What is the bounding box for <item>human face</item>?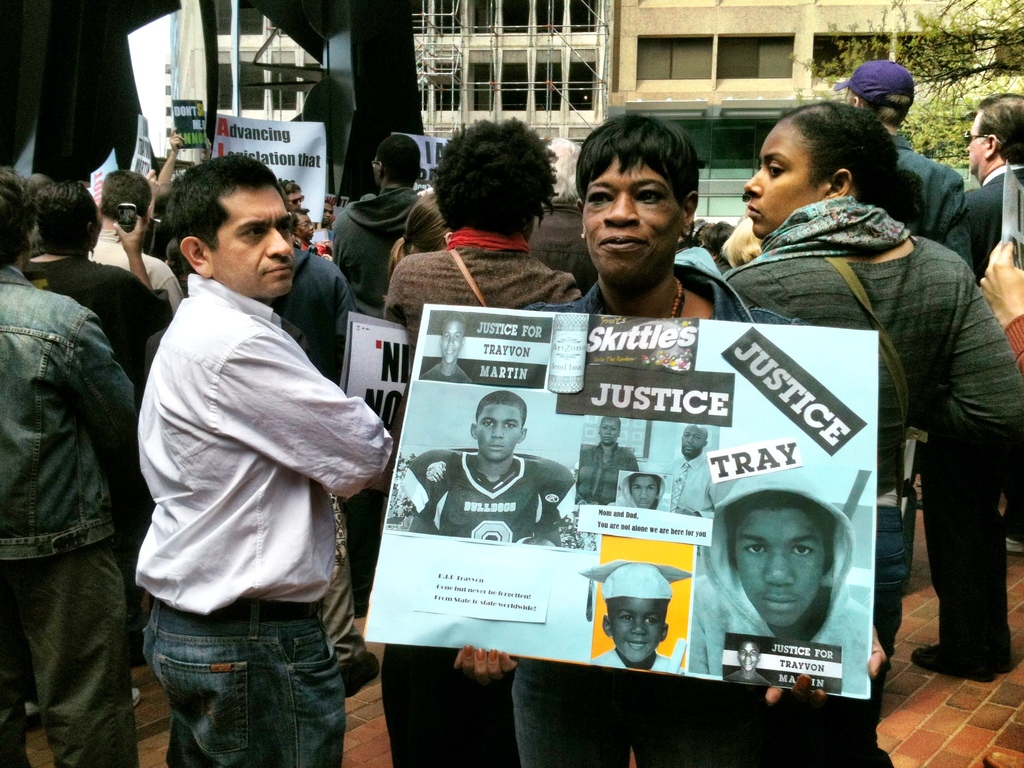
{"x1": 286, "y1": 189, "x2": 305, "y2": 209}.
